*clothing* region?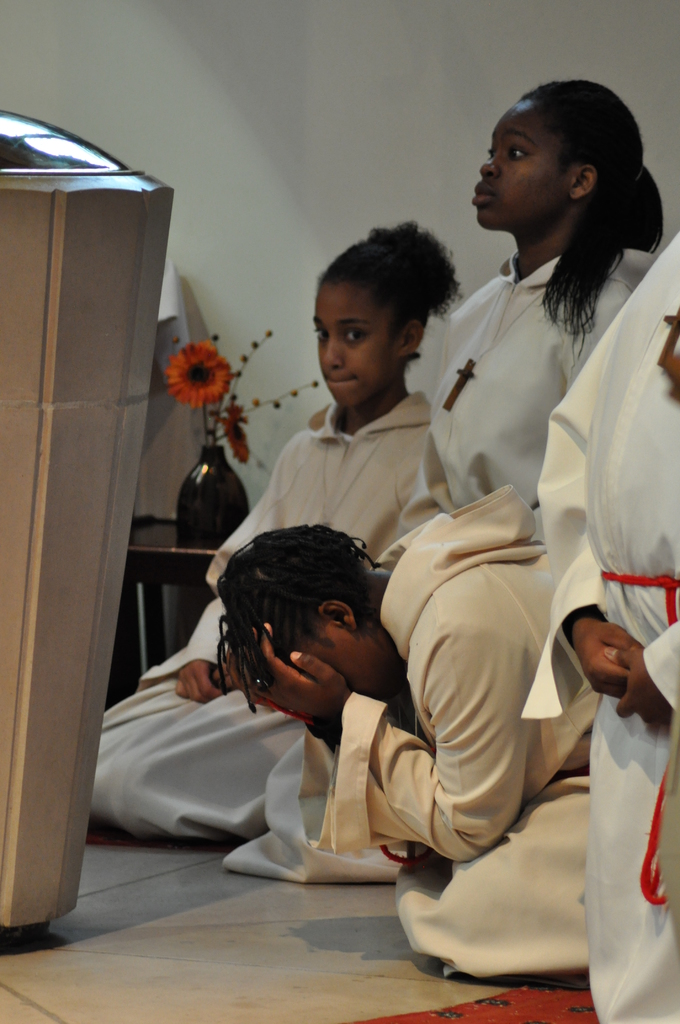
select_region(88, 381, 423, 849)
